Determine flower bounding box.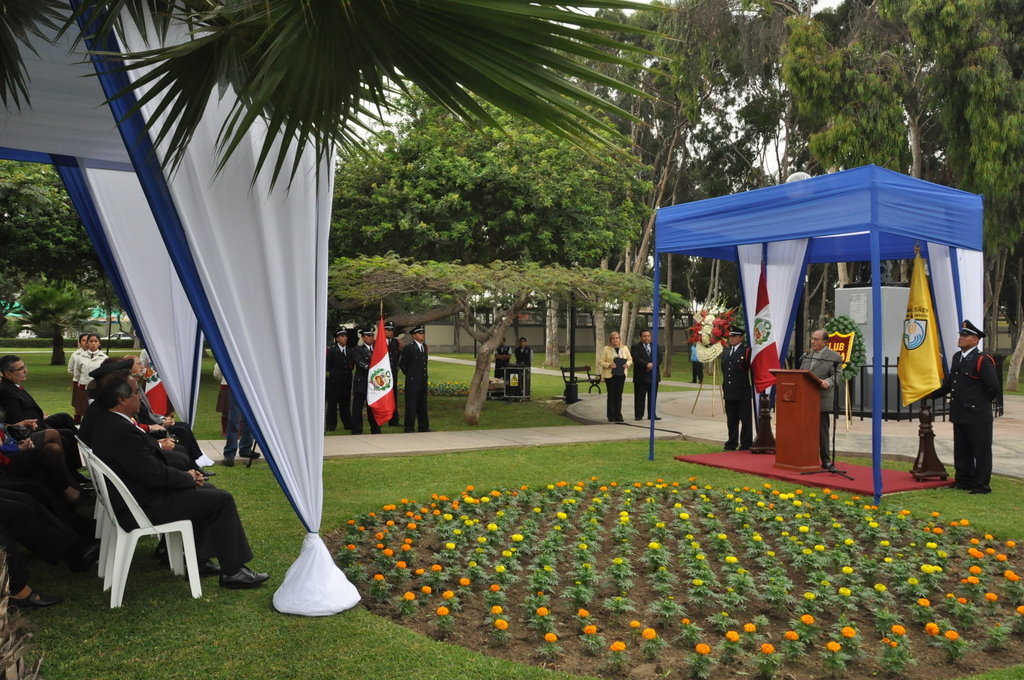
Determined: [922,563,932,574].
